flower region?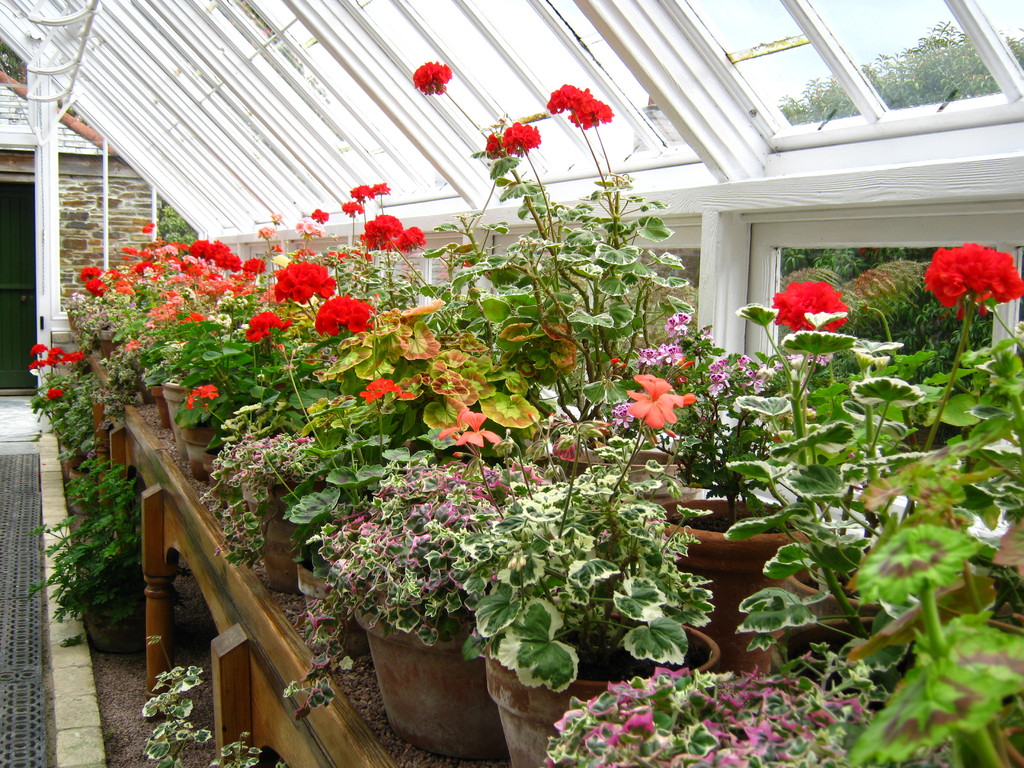
(50, 388, 66, 399)
